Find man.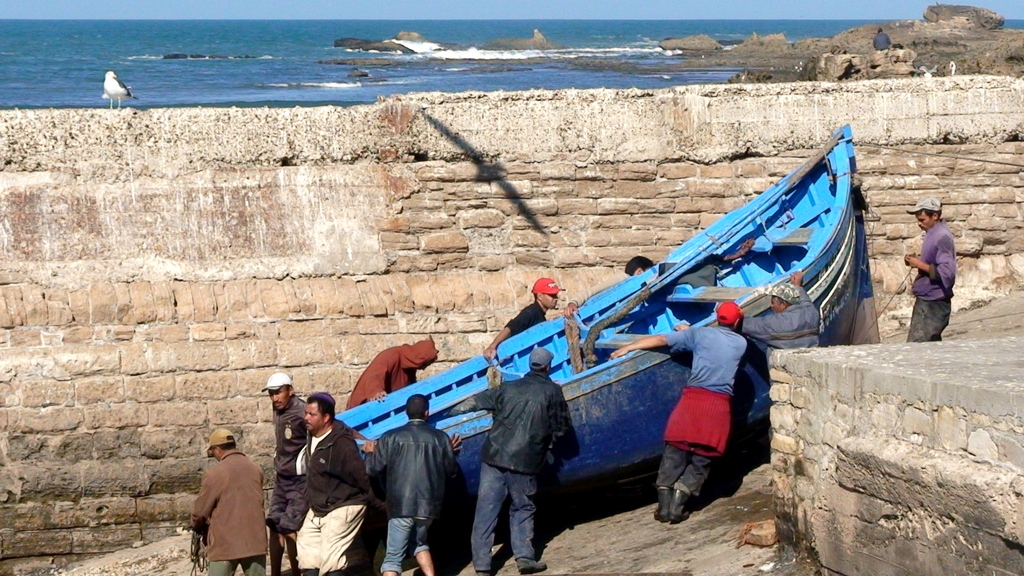
(x1=445, y1=346, x2=577, y2=575).
